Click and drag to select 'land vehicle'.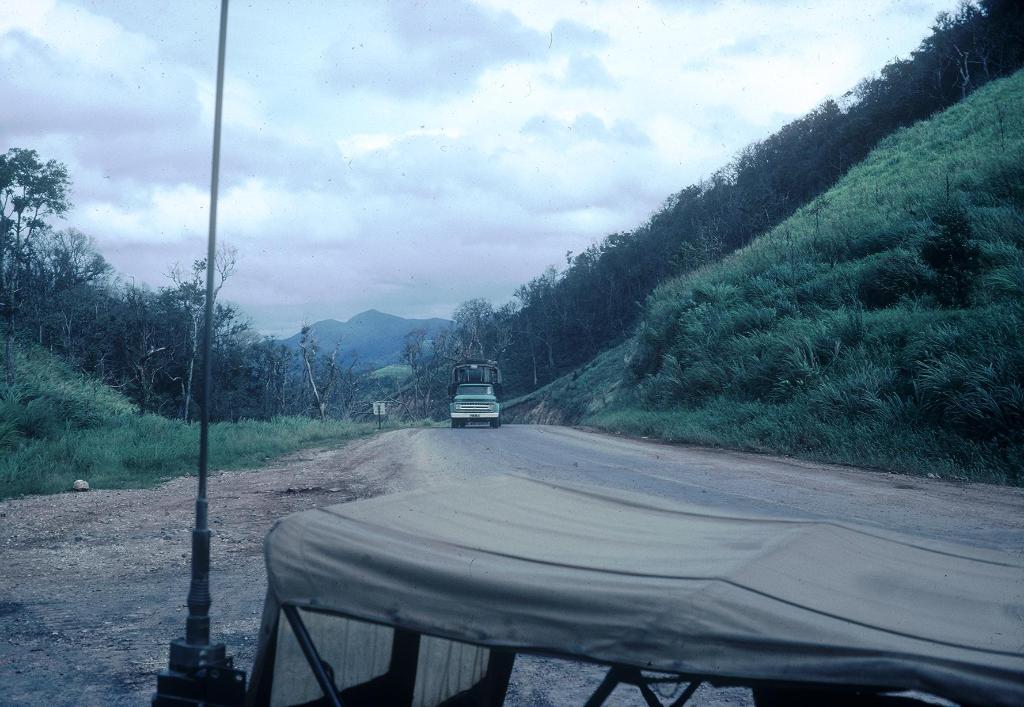
Selection: BBox(447, 359, 502, 429).
